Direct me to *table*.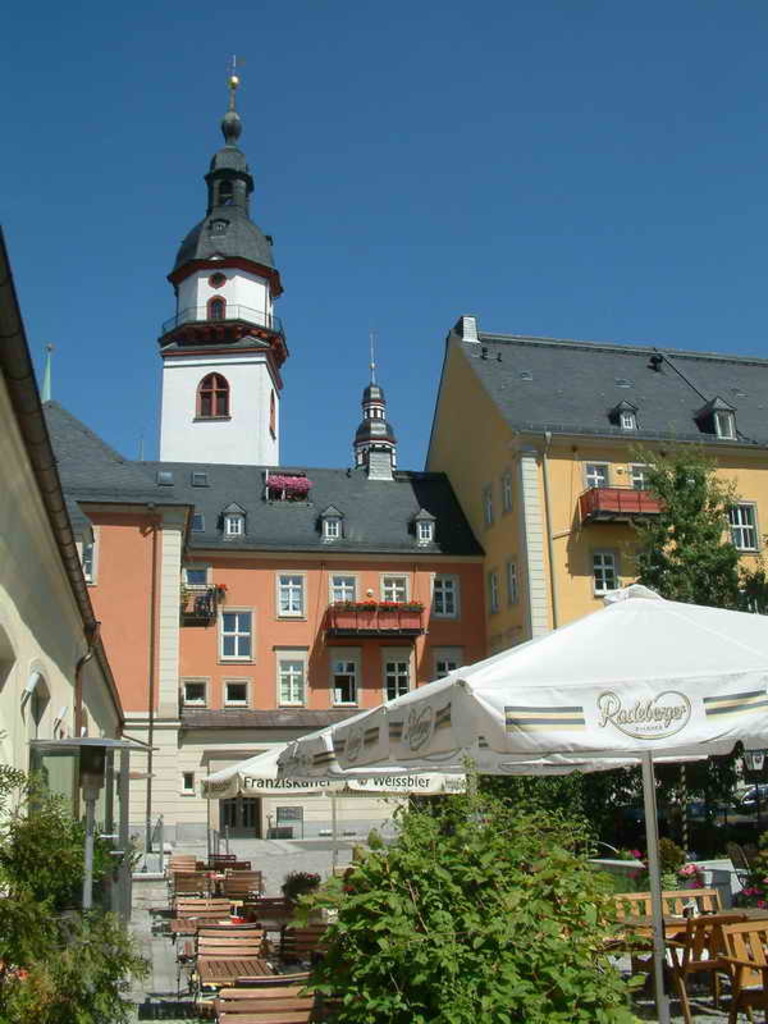
Direction: detection(196, 959, 274, 1011).
